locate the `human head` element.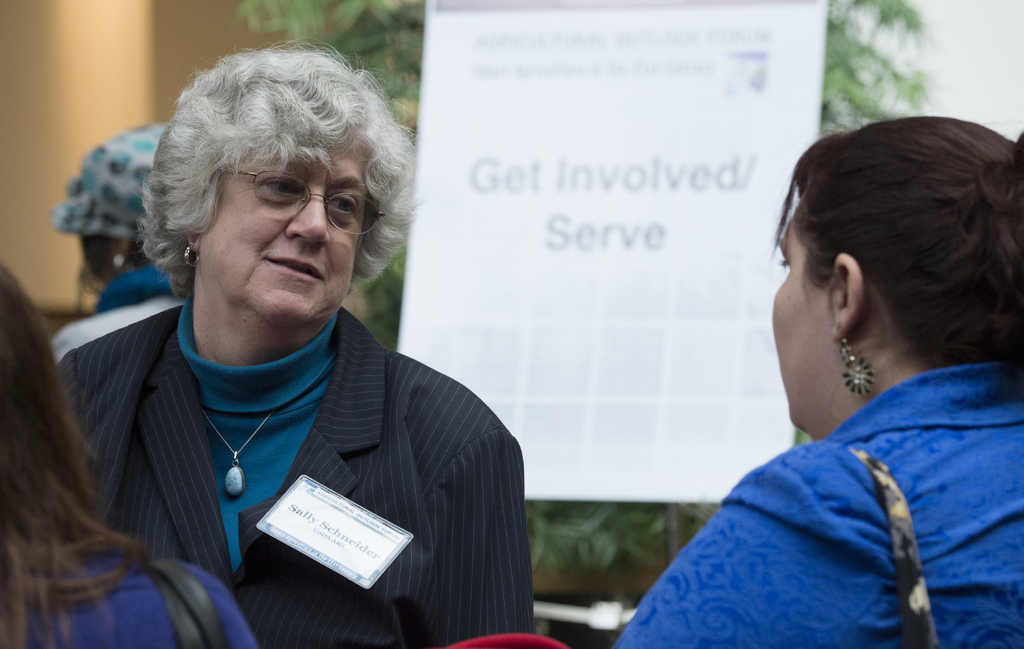
Element bbox: {"left": 774, "top": 119, "right": 1023, "bottom": 437}.
